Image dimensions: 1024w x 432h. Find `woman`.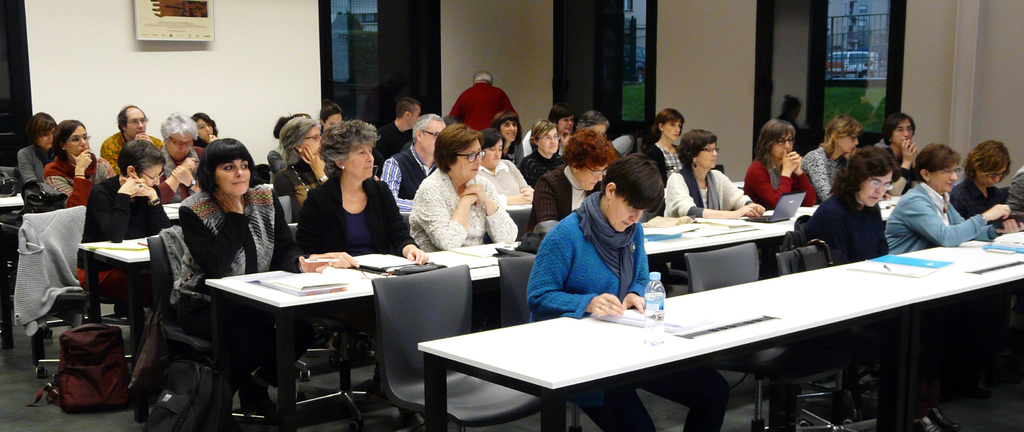
<region>520, 118, 564, 190</region>.
